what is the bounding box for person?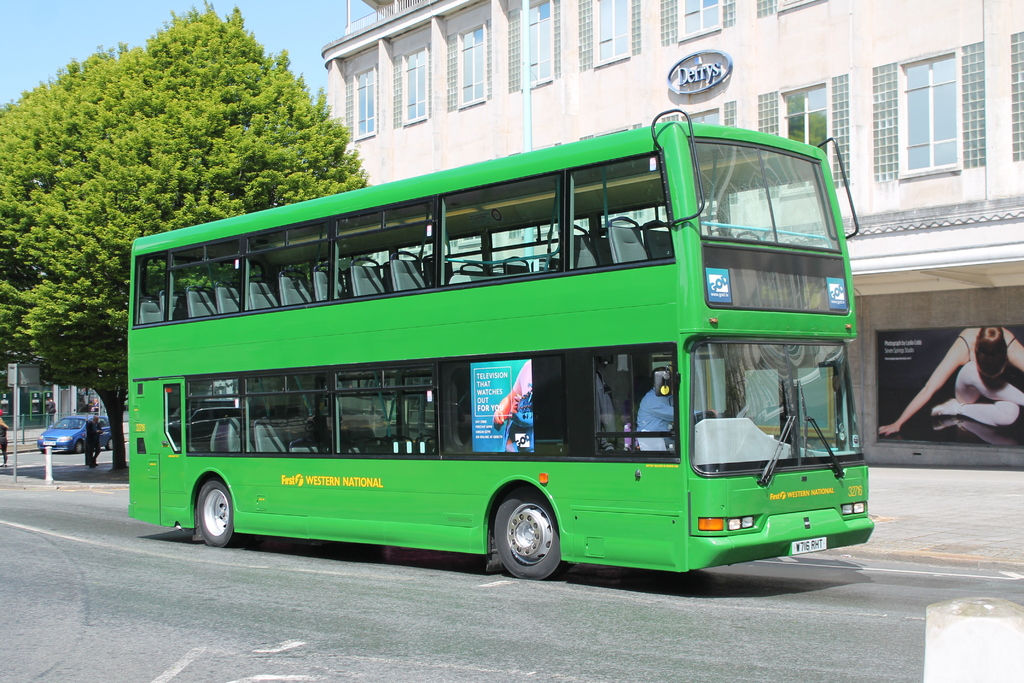
<box>879,323,1023,434</box>.
